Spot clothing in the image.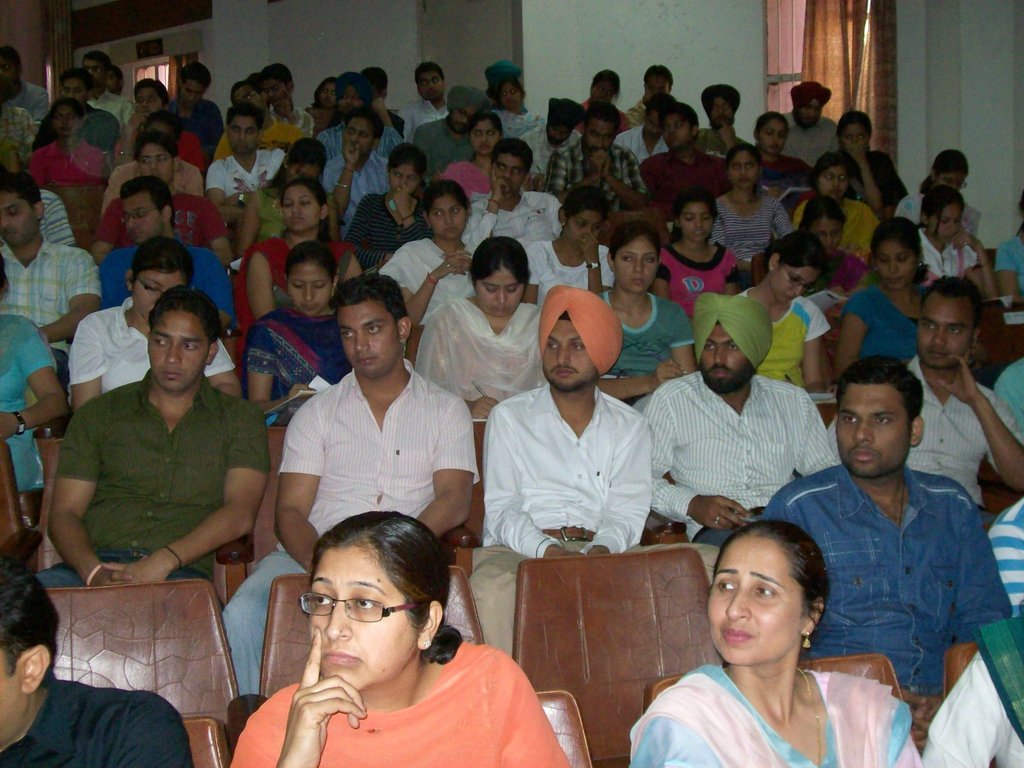
clothing found at (470,385,660,650).
